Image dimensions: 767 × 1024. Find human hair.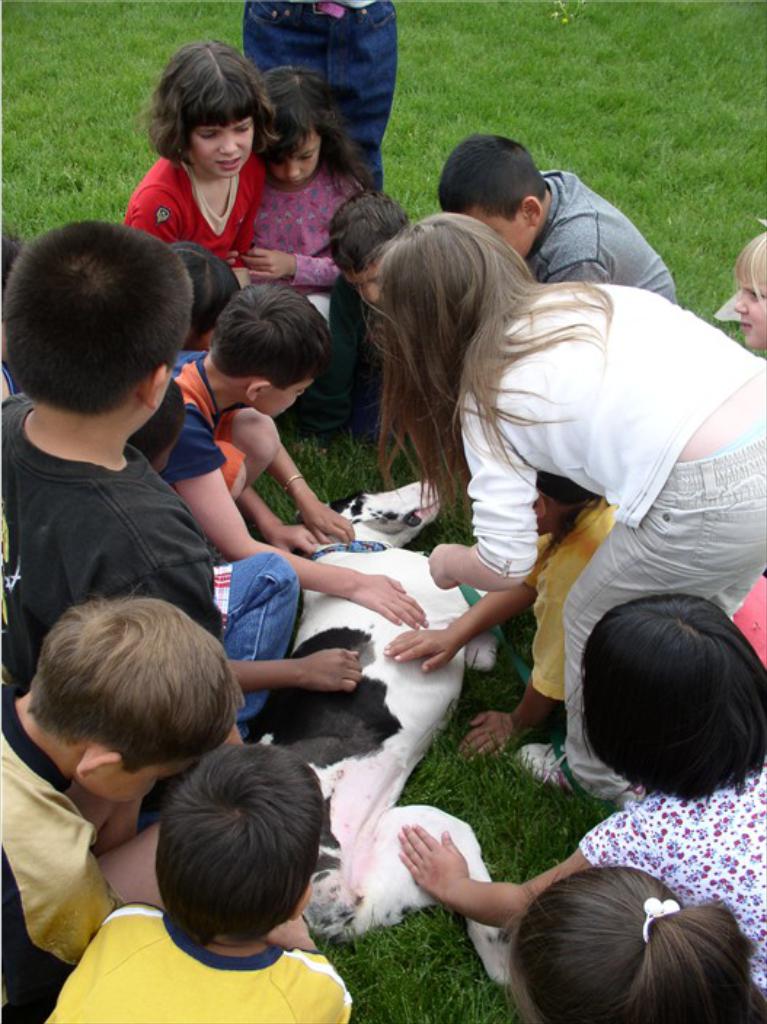
<box>205,279,332,390</box>.
